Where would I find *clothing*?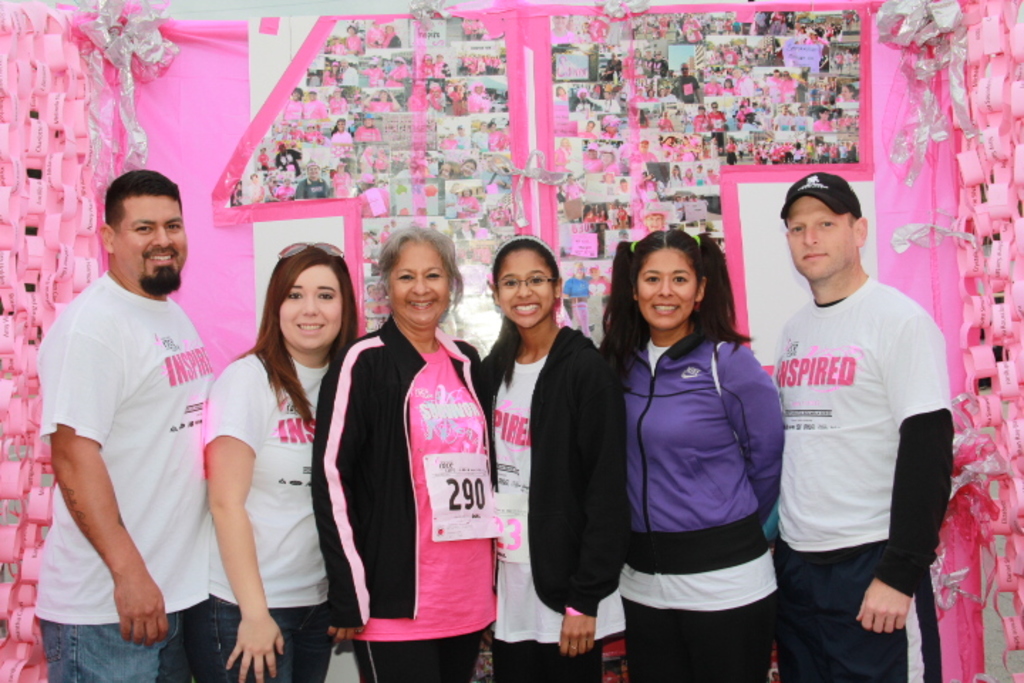
At x1=751 y1=218 x2=949 y2=669.
